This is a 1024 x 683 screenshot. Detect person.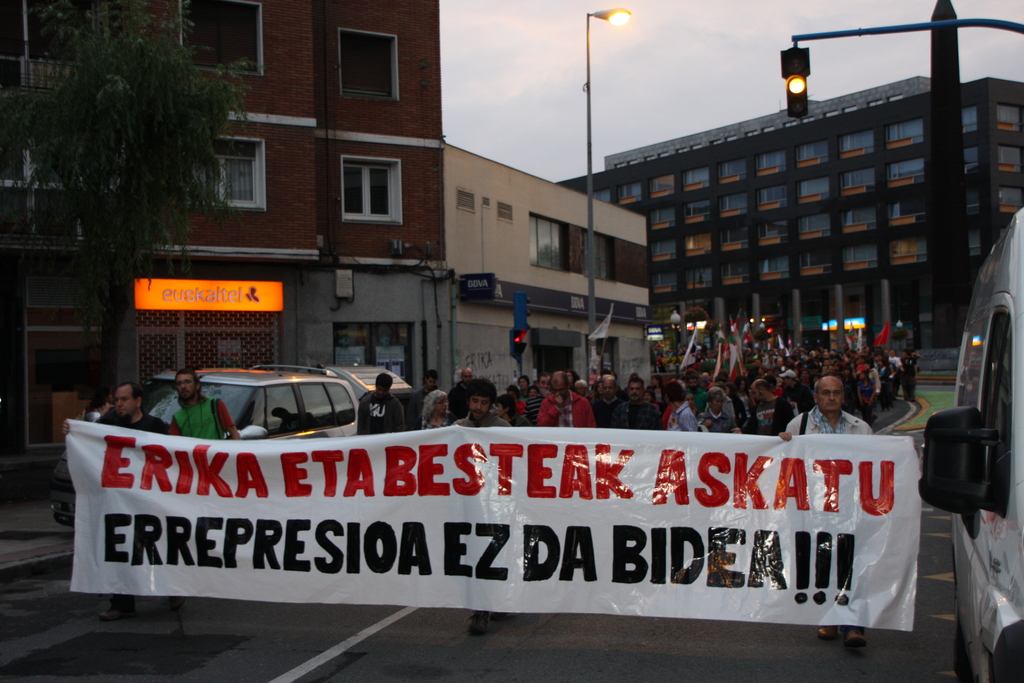
[783, 372, 881, 648].
